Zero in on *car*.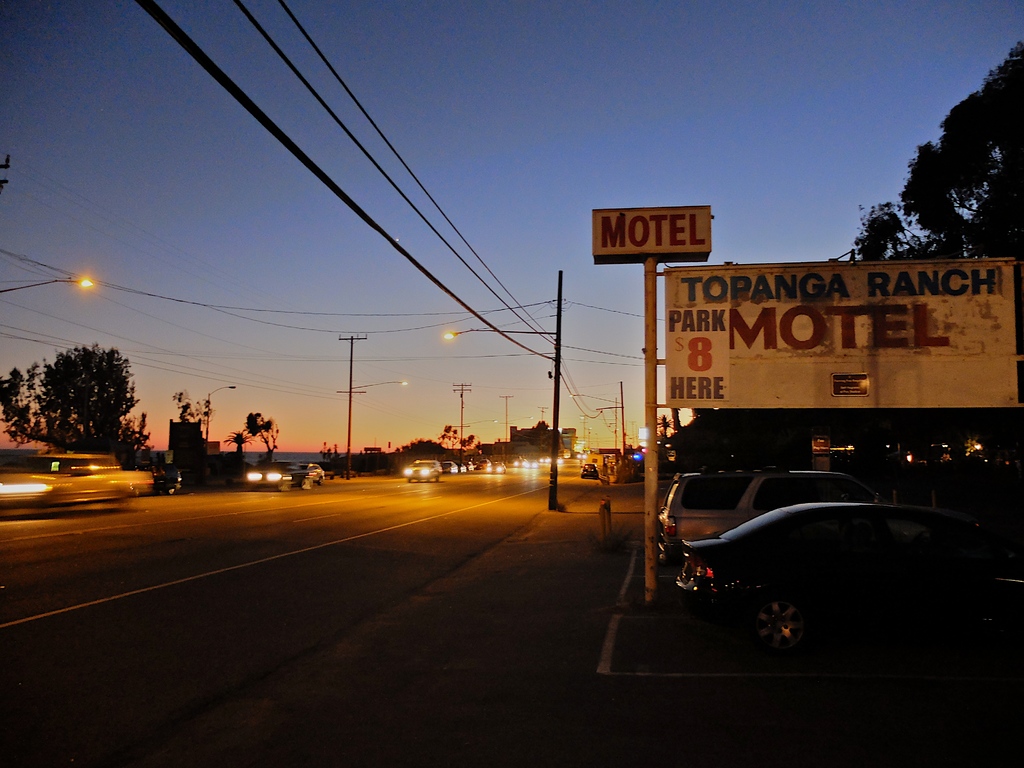
Zeroed in: [left=246, top=461, right=325, bottom=488].
